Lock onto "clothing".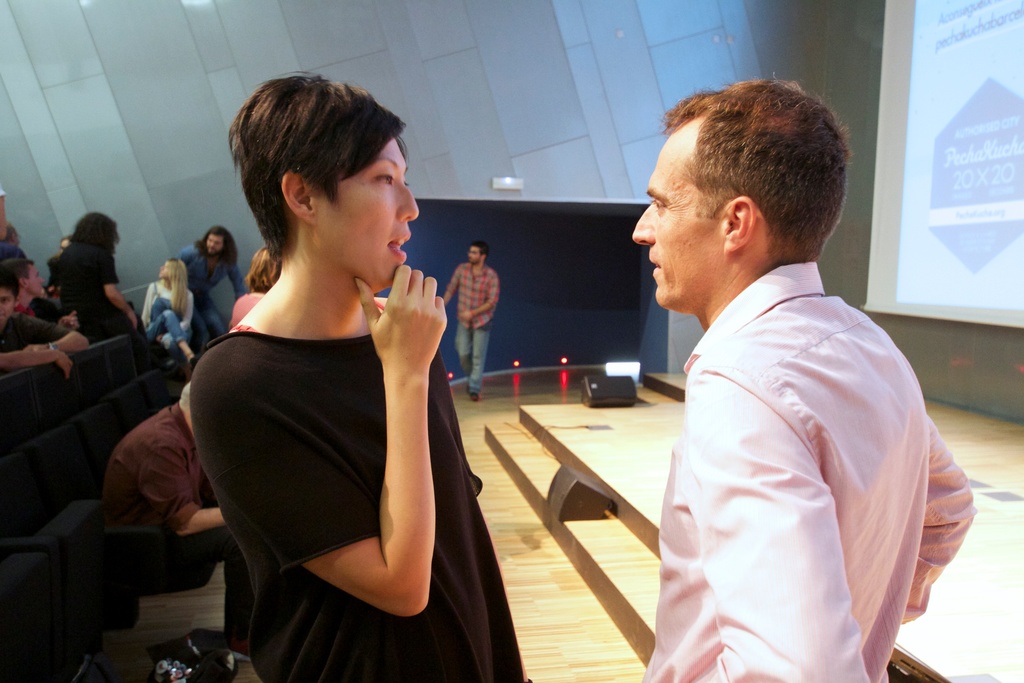
Locked: (45,236,138,334).
